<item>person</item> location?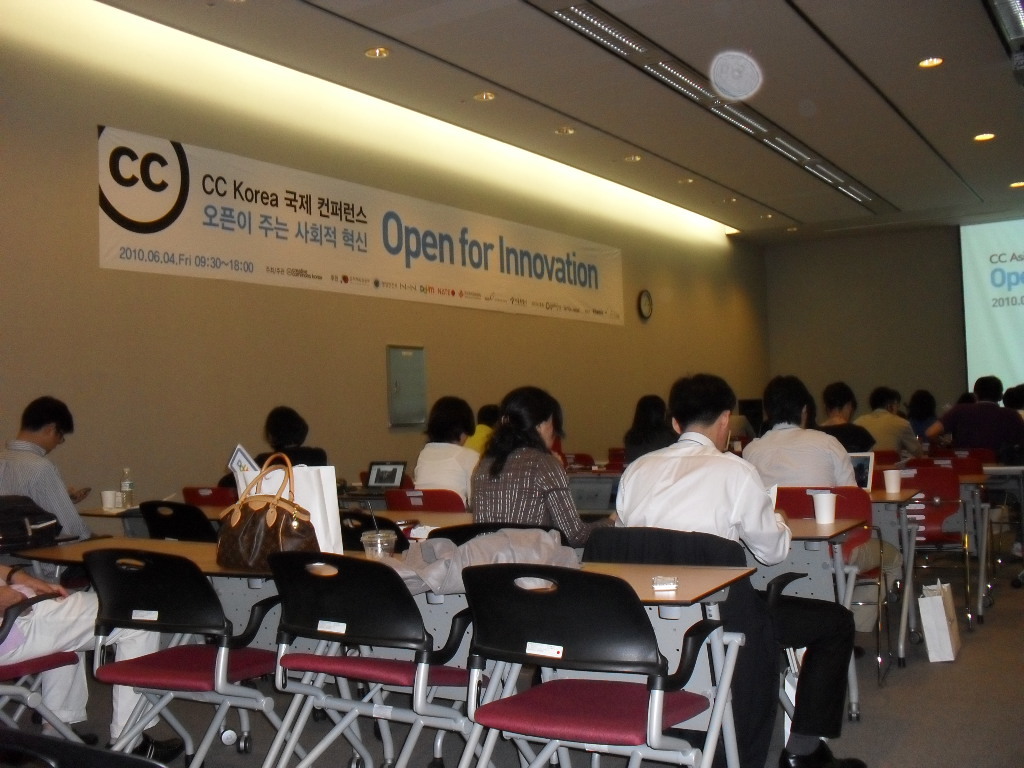
bbox(615, 367, 867, 767)
